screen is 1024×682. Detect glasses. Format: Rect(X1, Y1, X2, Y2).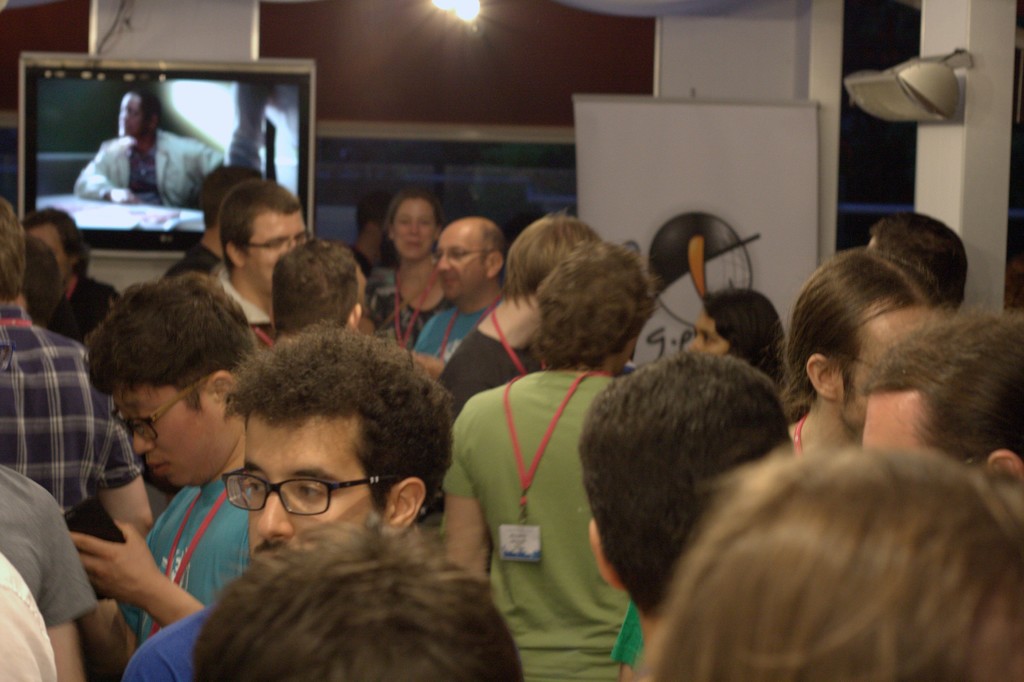
Rect(225, 455, 438, 535).
